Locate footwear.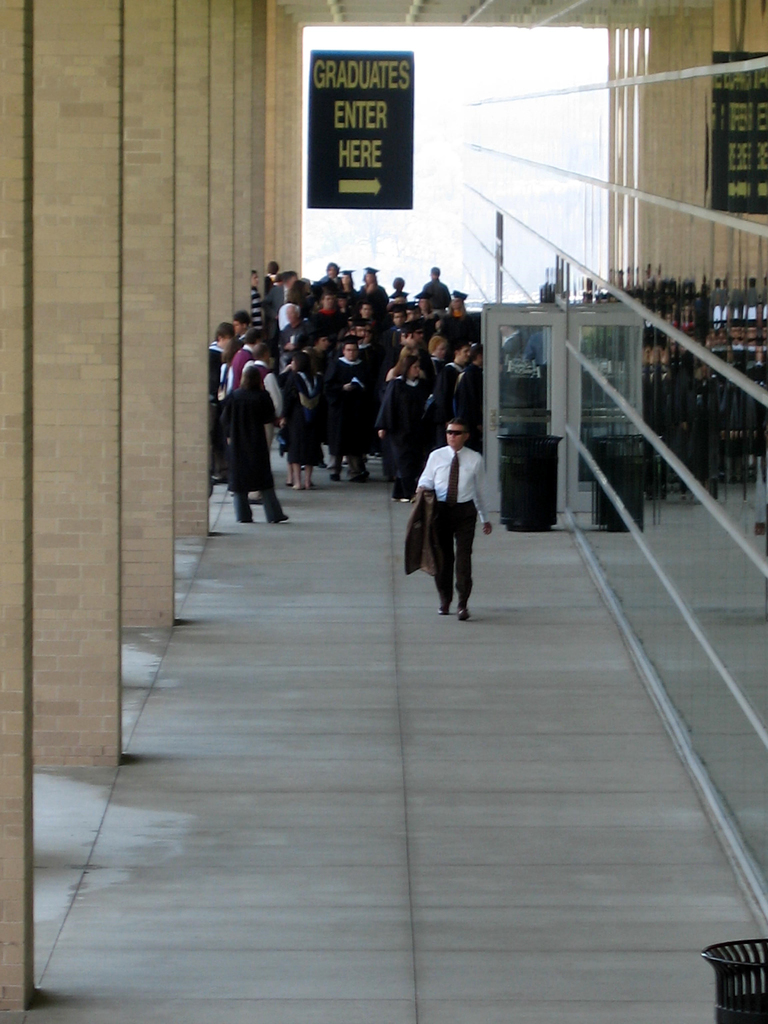
Bounding box: 329:474:340:481.
